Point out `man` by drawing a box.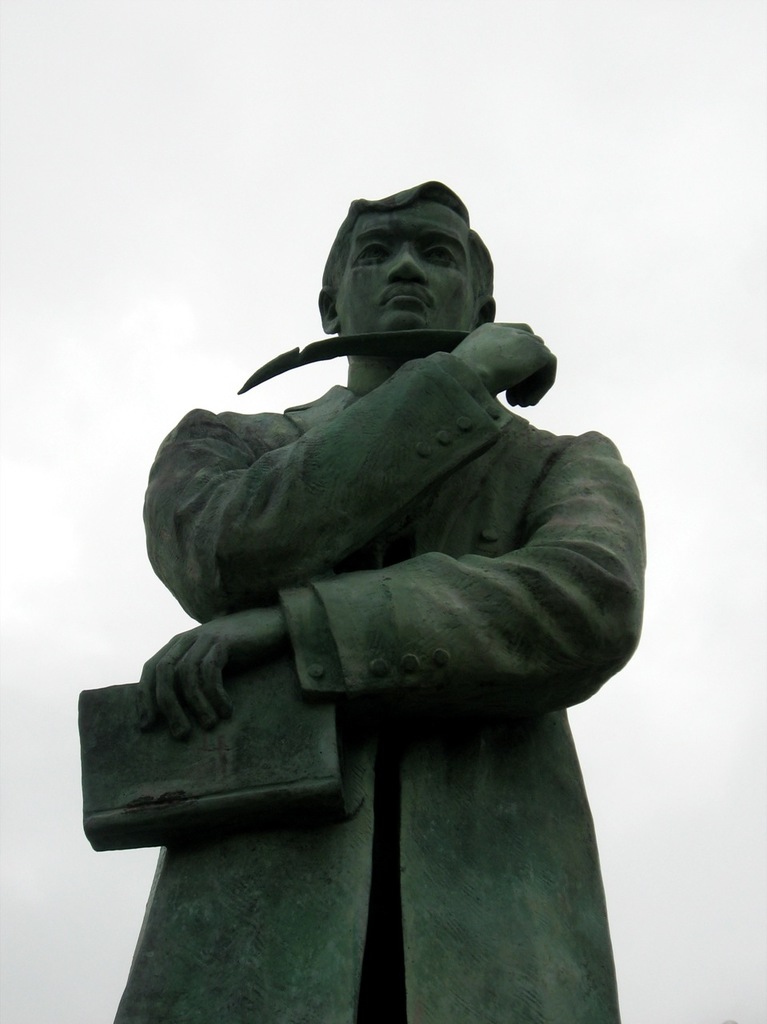
[83, 152, 666, 950].
